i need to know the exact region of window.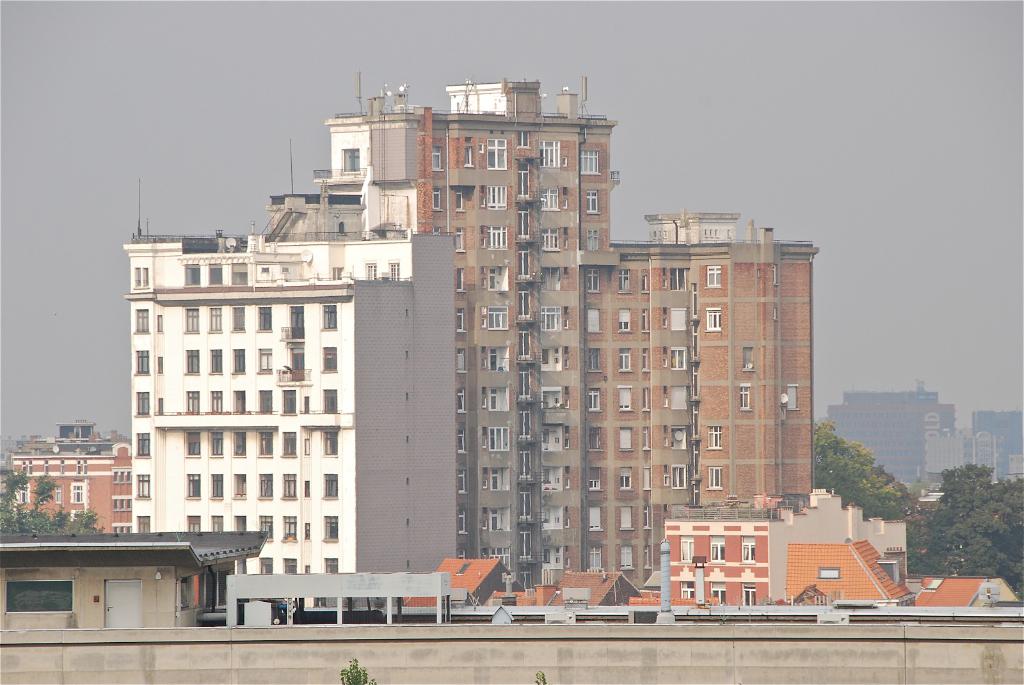
Region: detection(136, 515, 152, 535).
